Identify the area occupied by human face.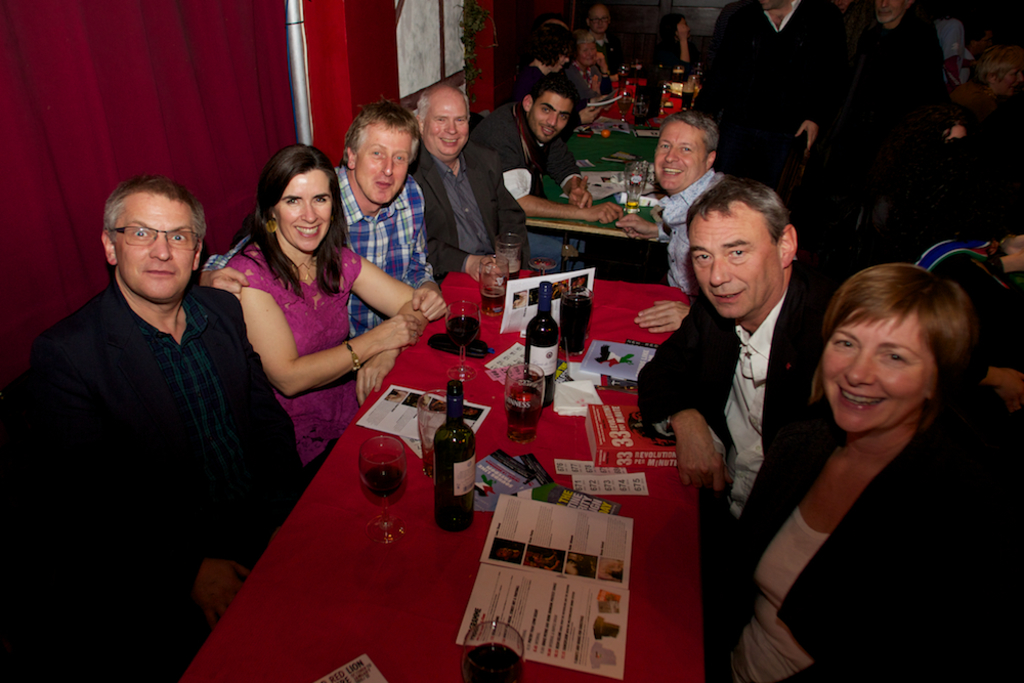
Area: bbox(690, 218, 780, 321).
